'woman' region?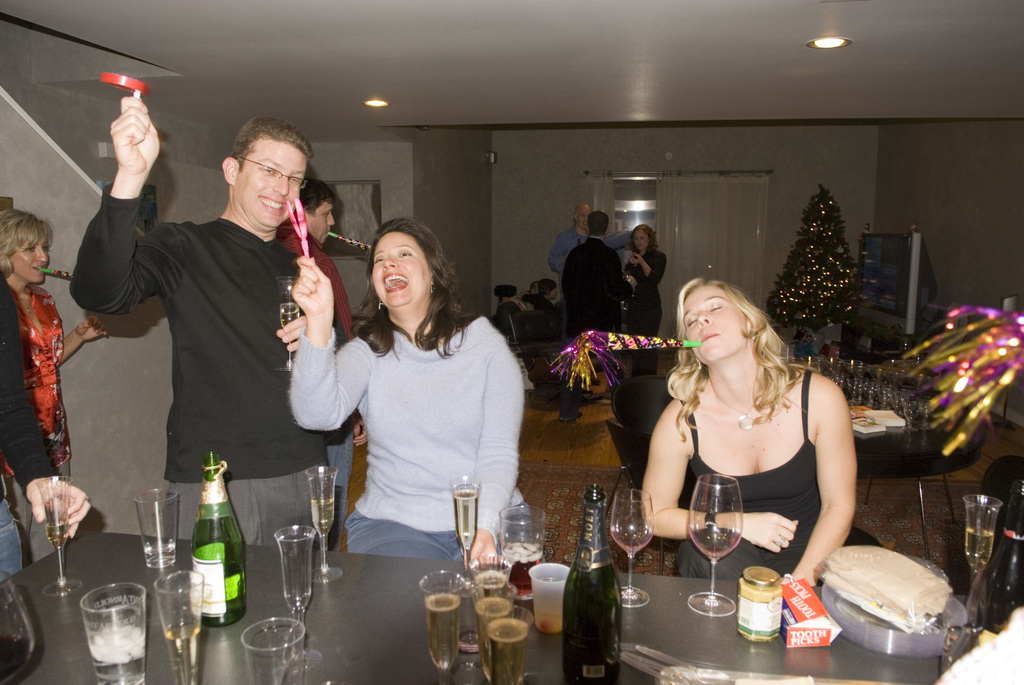
[left=638, top=265, right=868, bottom=589]
